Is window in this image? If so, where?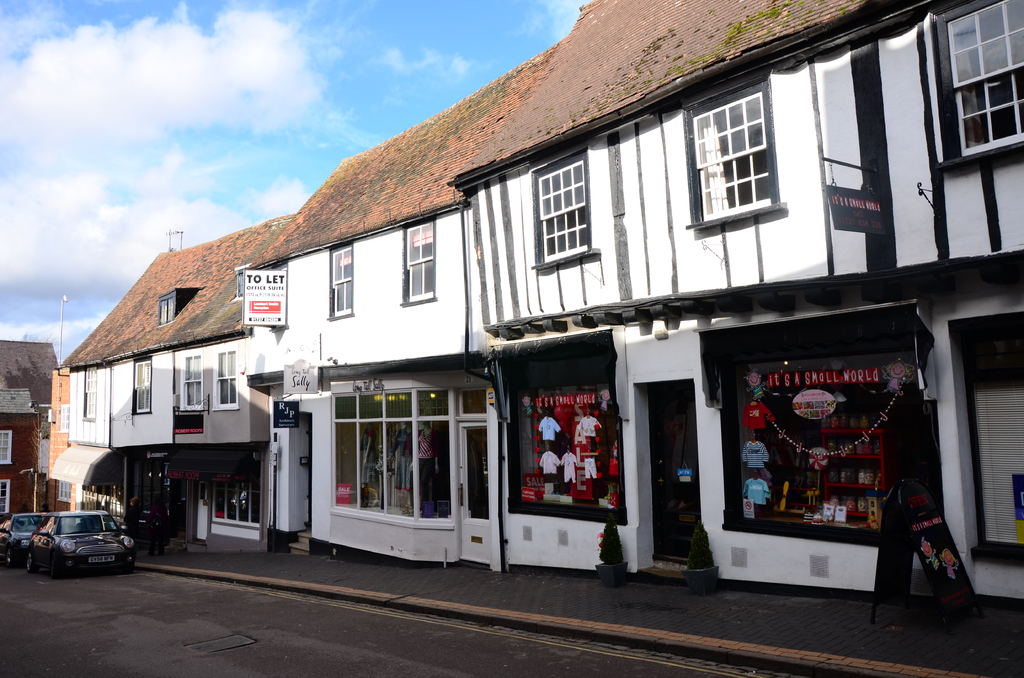
Yes, at BBox(530, 146, 601, 269).
